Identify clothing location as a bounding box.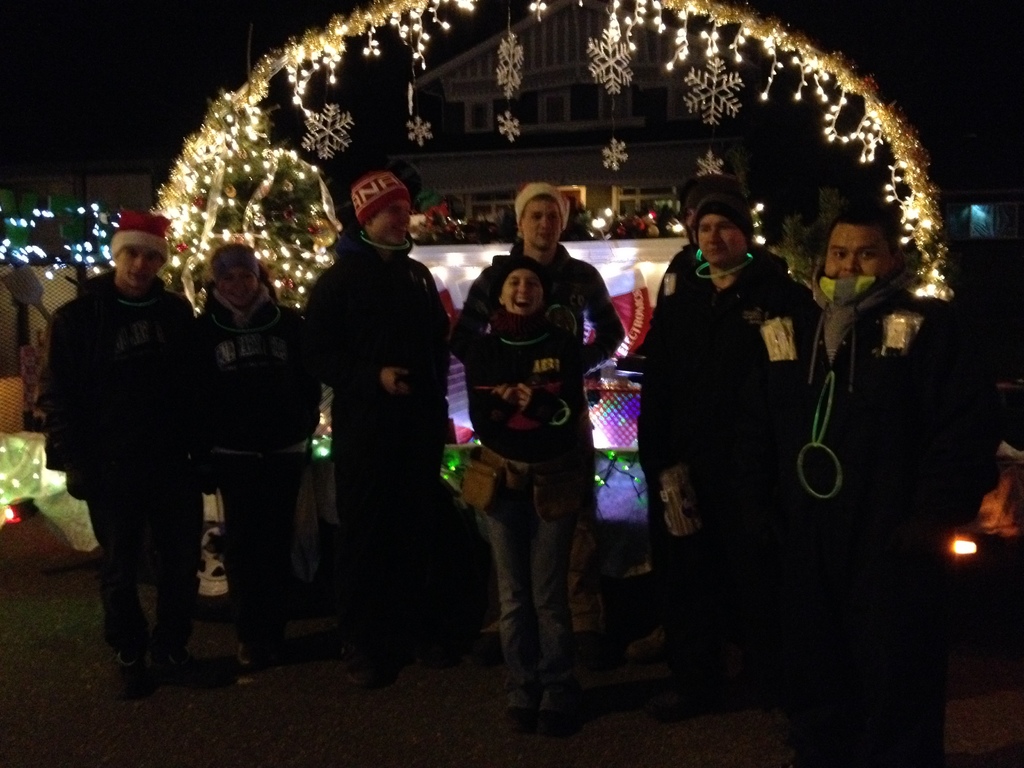
442:289:577:693.
